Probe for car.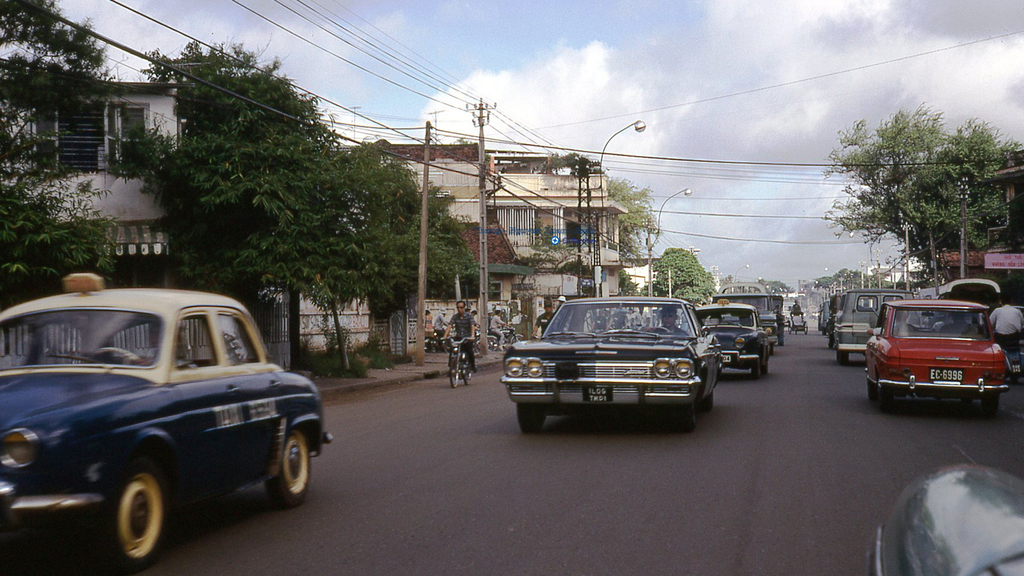
Probe result: [left=867, top=463, right=1023, bottom=575].
